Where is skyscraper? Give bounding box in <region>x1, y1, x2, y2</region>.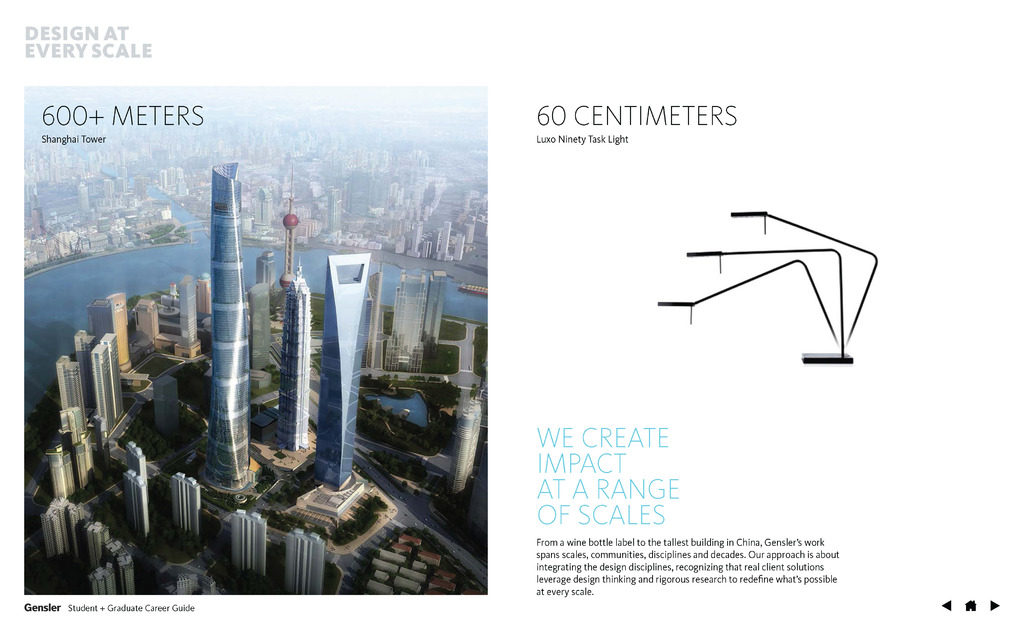
<region>323, 254, 370, 492</region>.
